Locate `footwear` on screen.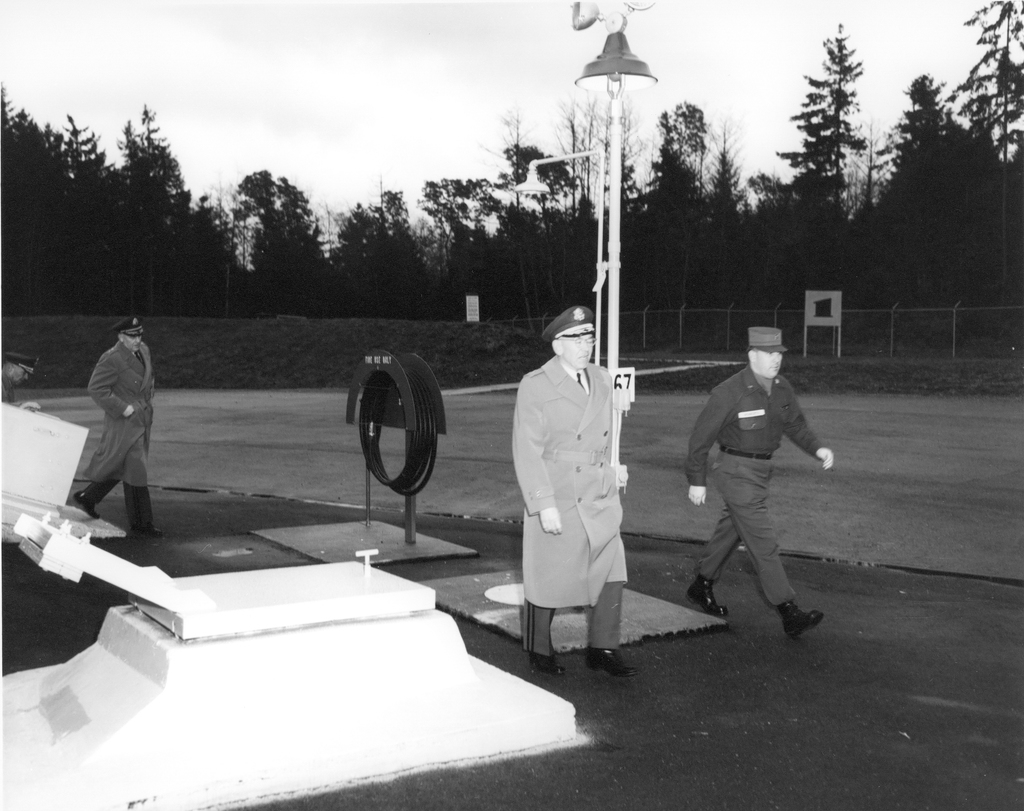
On screen at (684, 576, 731, 619).
